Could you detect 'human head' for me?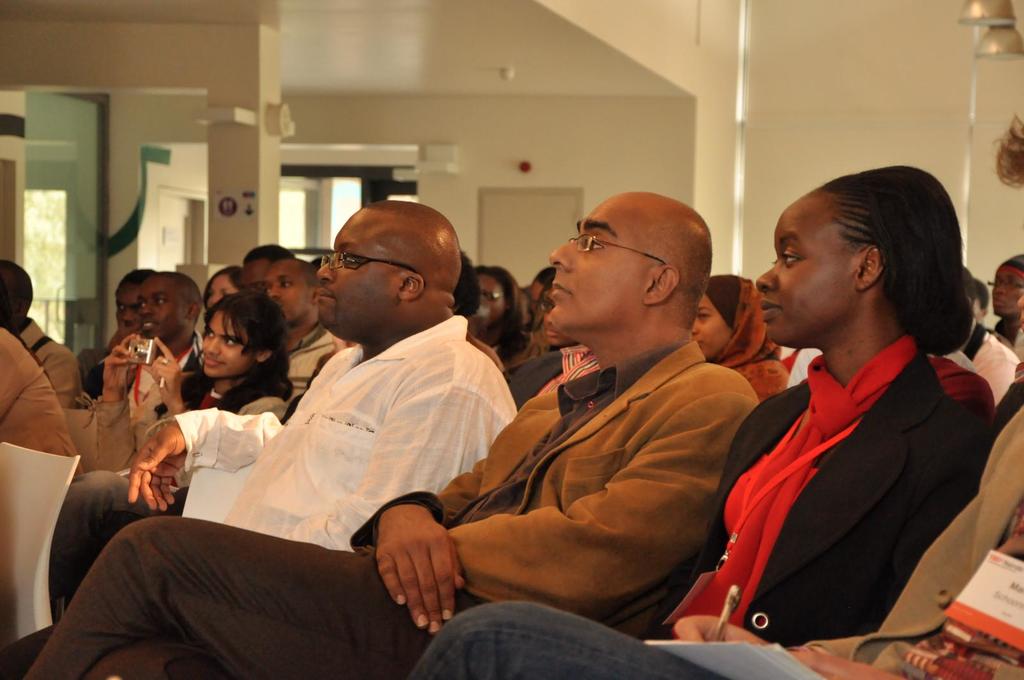
Detection result: 986:251:1023:319.
